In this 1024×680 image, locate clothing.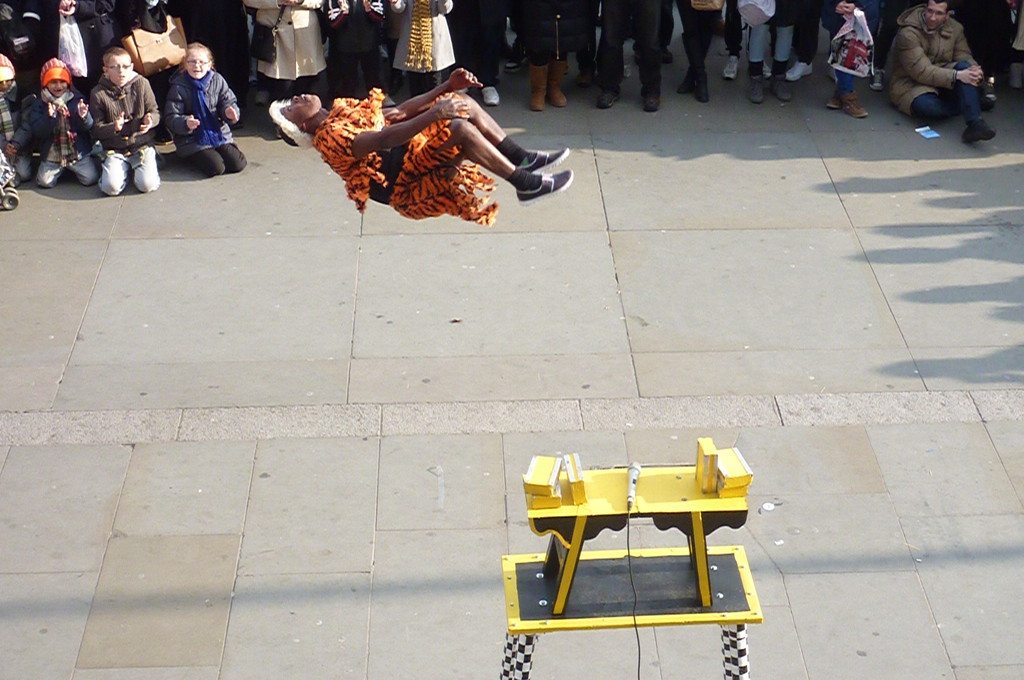
Bounding box: (13,86,99,182).
